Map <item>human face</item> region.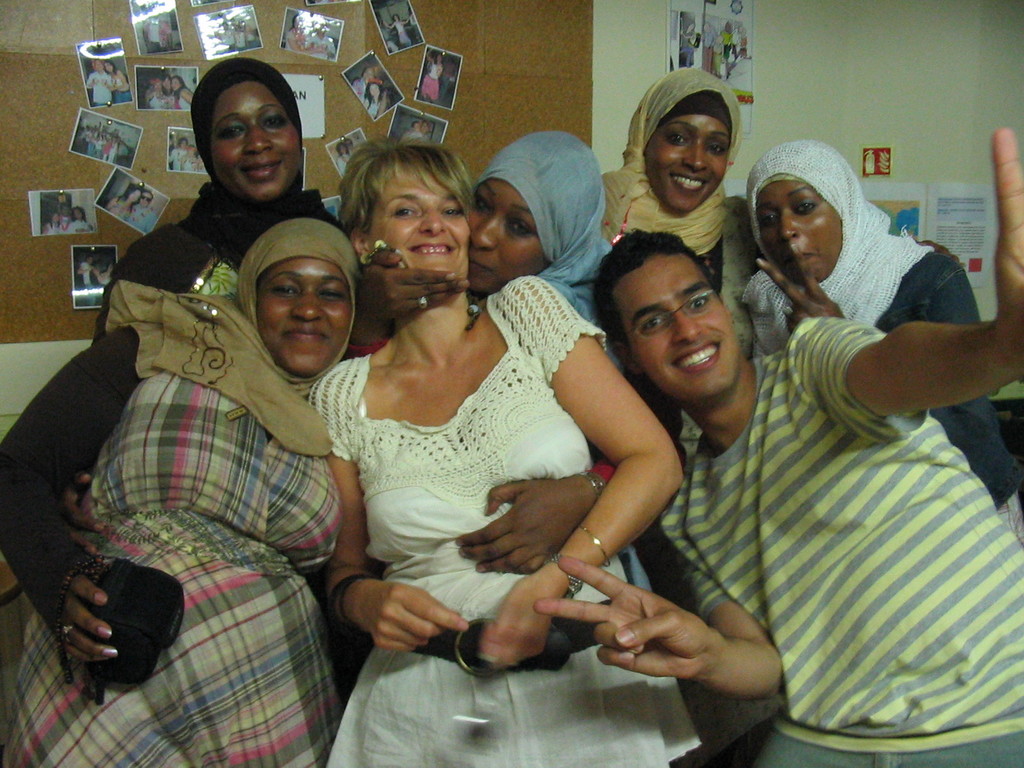
Mapped to bbox=(361, 66, 377, 83).
